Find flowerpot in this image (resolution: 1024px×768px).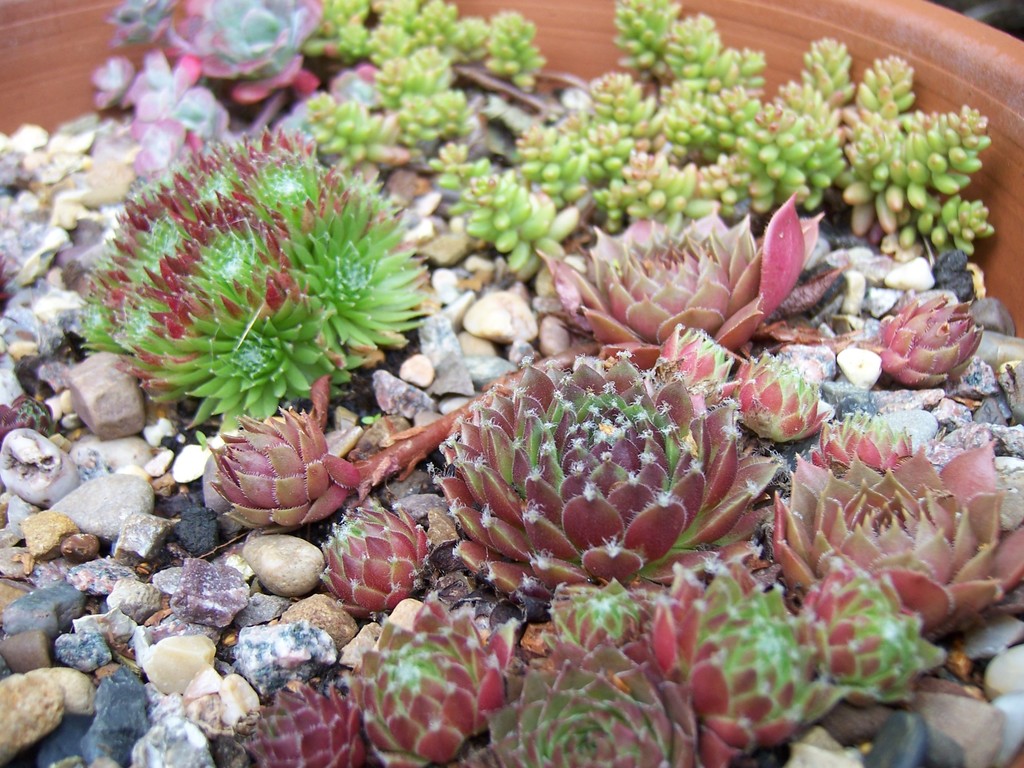
(left=0, top=0, right=1023, bottom=767).
